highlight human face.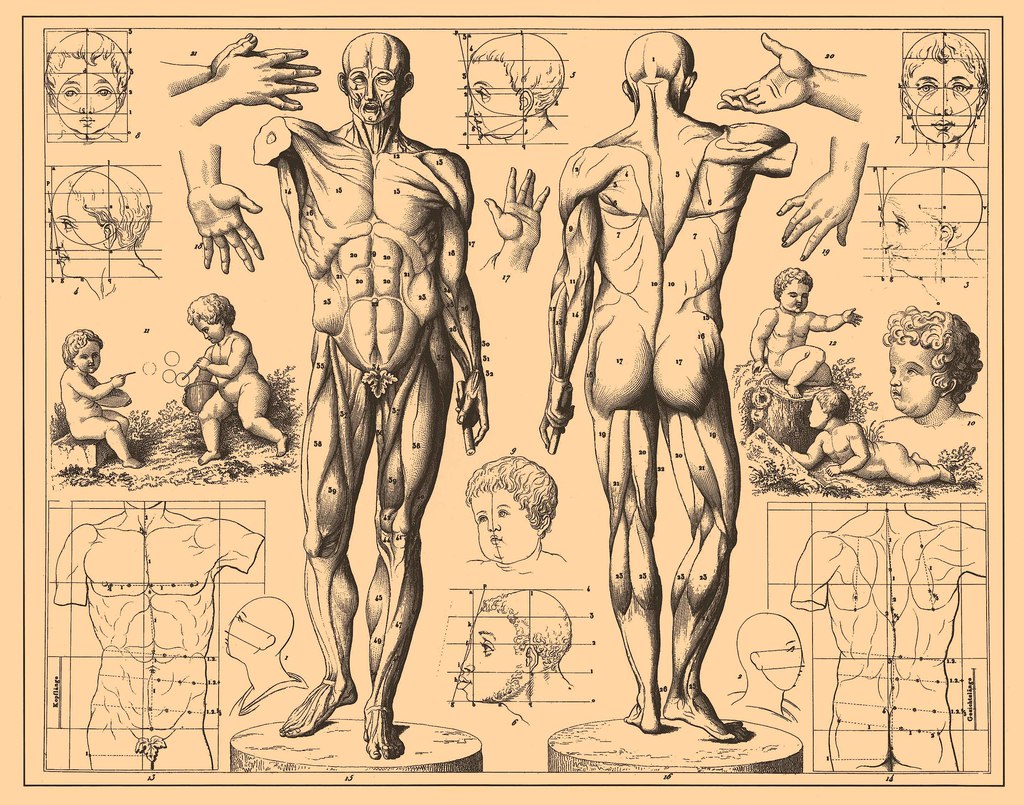
Highlighted region: (left=346, top=67, right=401, bottom=125).
